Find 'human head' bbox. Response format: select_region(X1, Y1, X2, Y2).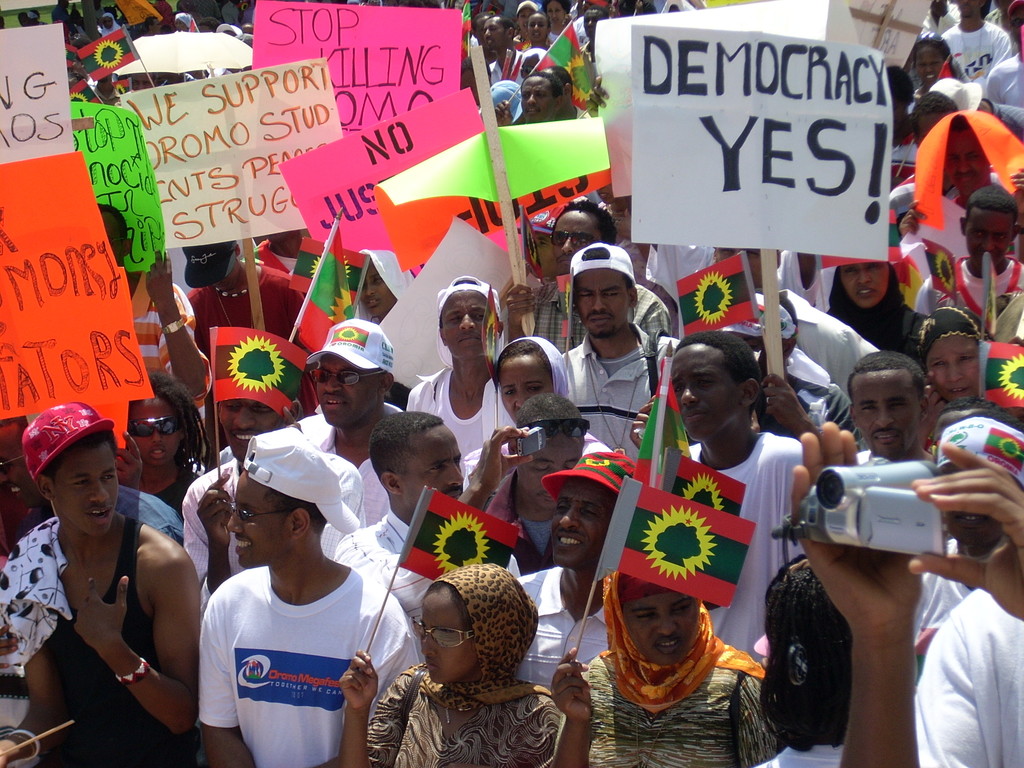
select_region(520, 204, 562, 282).
